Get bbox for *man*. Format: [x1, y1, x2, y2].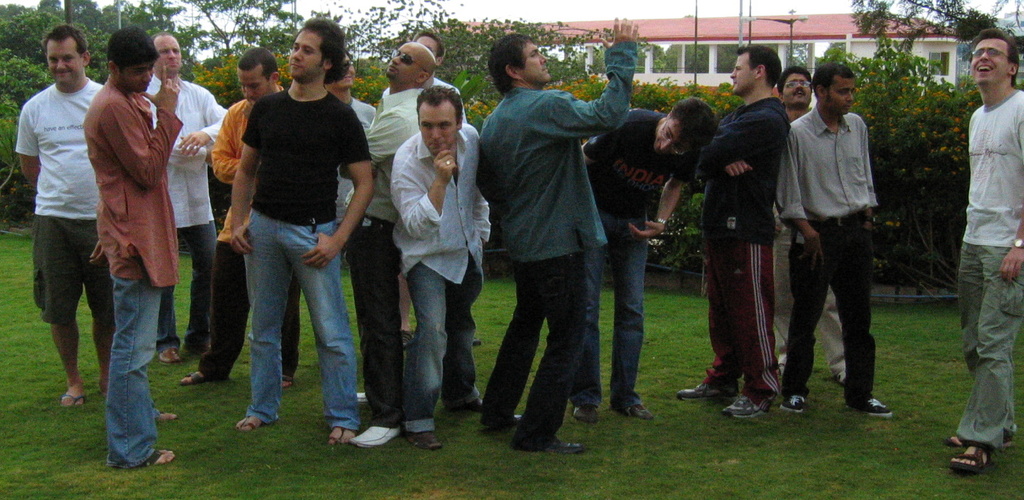
[15, 24, 110, 405].
